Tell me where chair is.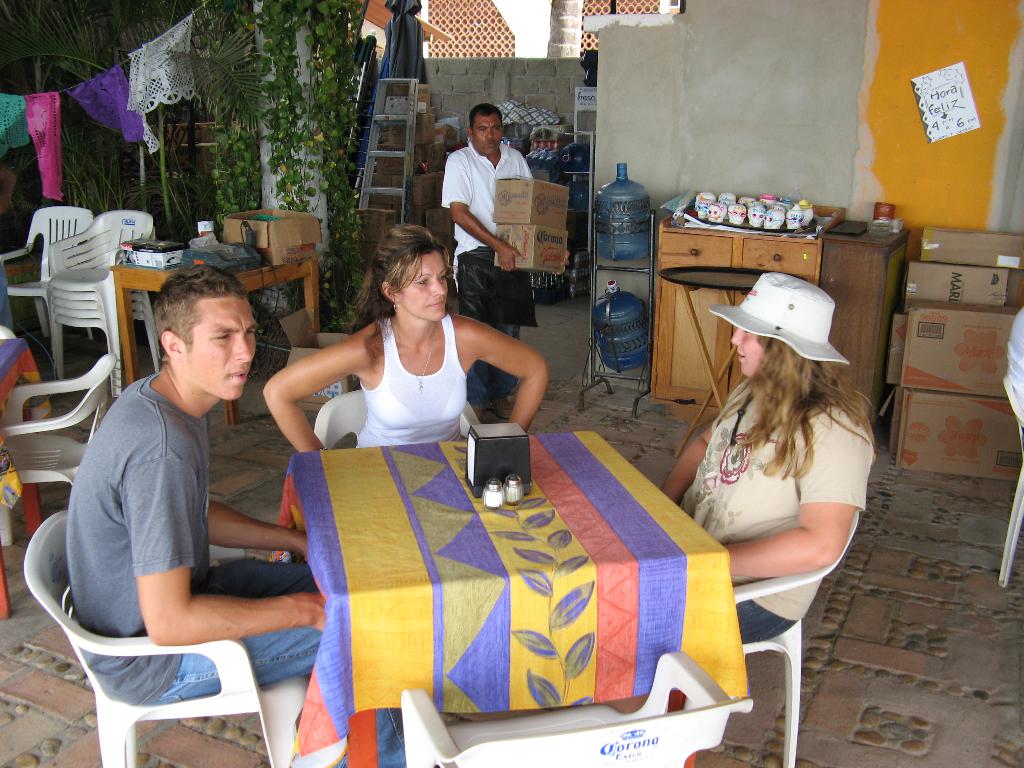
chair is at bbox=(997, 372, 1023, 588).
